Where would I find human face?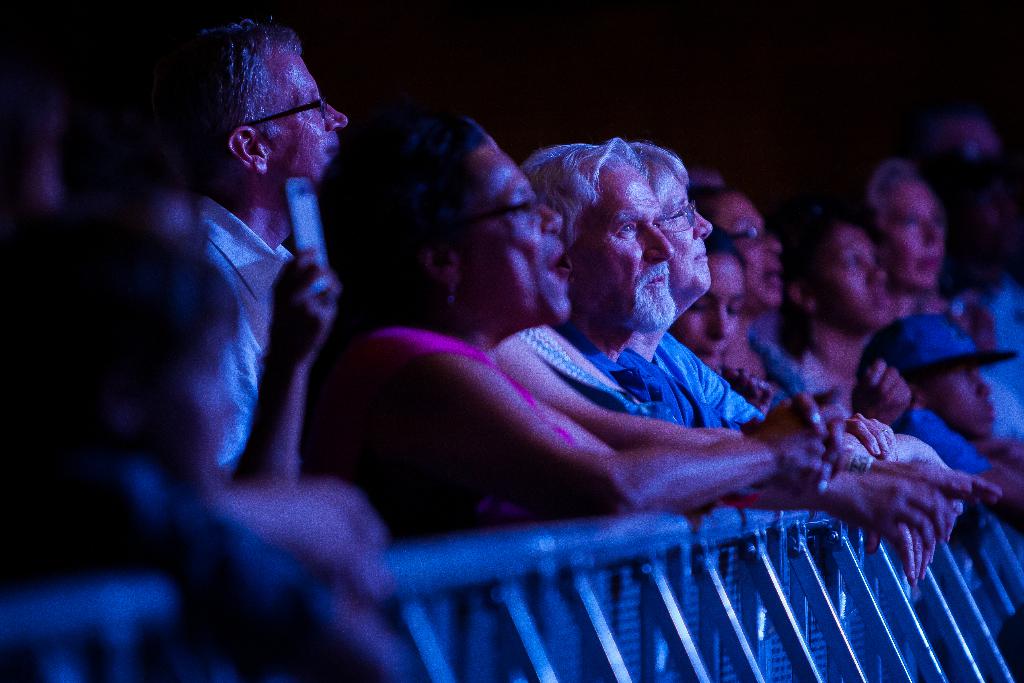
At bbox=(272, 51, 349, 191).
